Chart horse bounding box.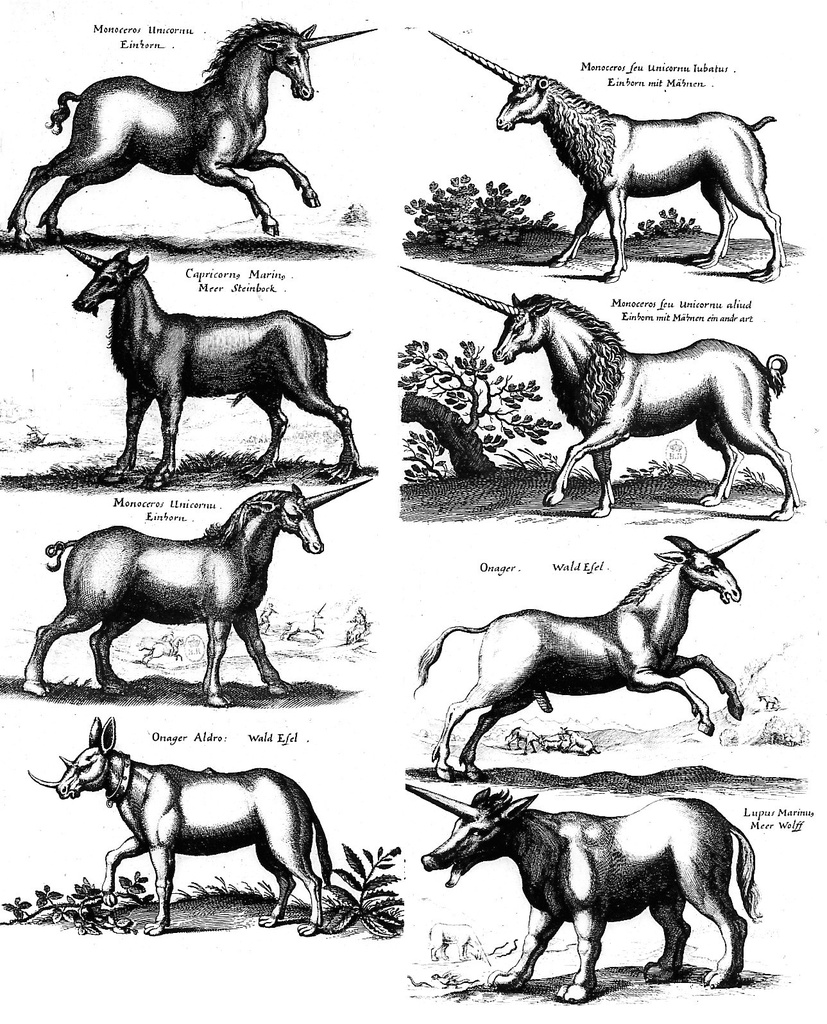
Charted: [21, 476, 374, 707].
